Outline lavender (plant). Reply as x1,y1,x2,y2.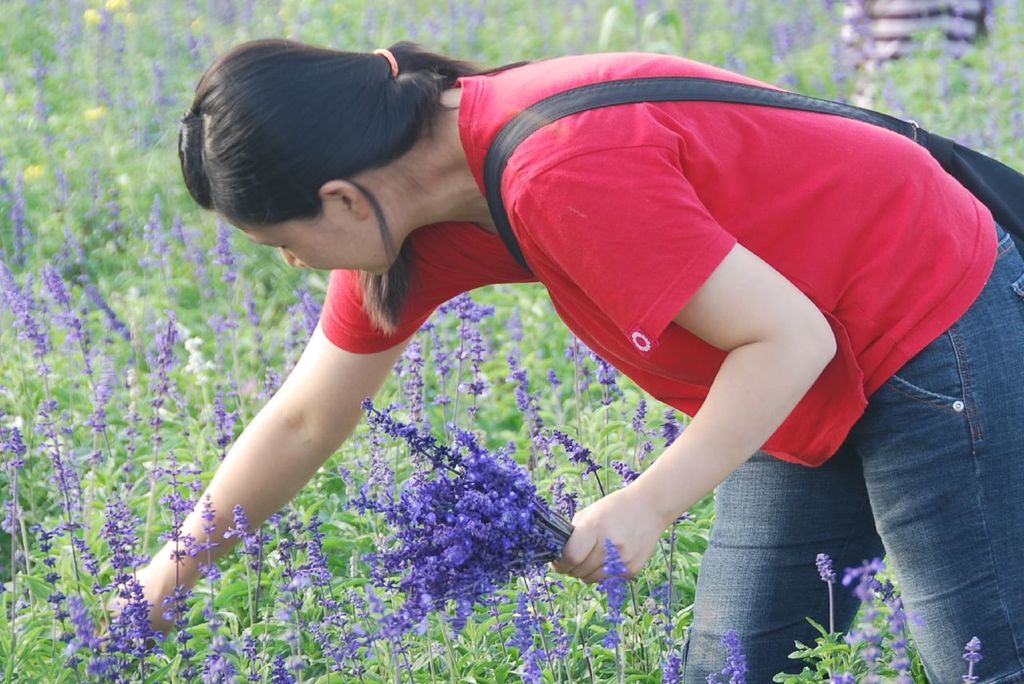
960,636,978,670.
